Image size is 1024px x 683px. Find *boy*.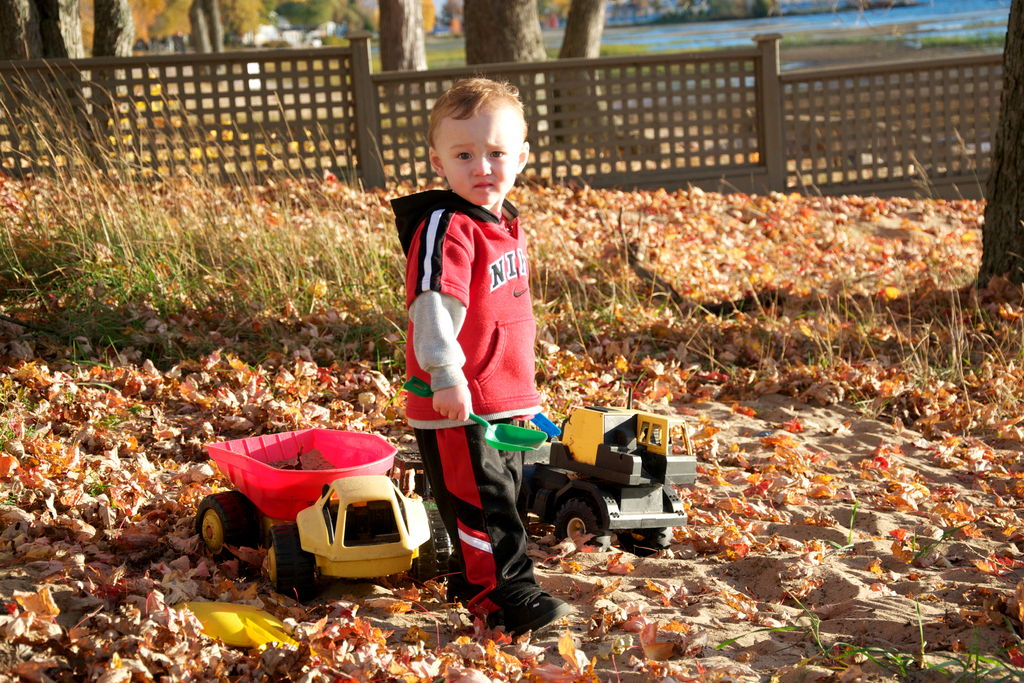
<bbox>388, 67, 579, 623</bbox>.
